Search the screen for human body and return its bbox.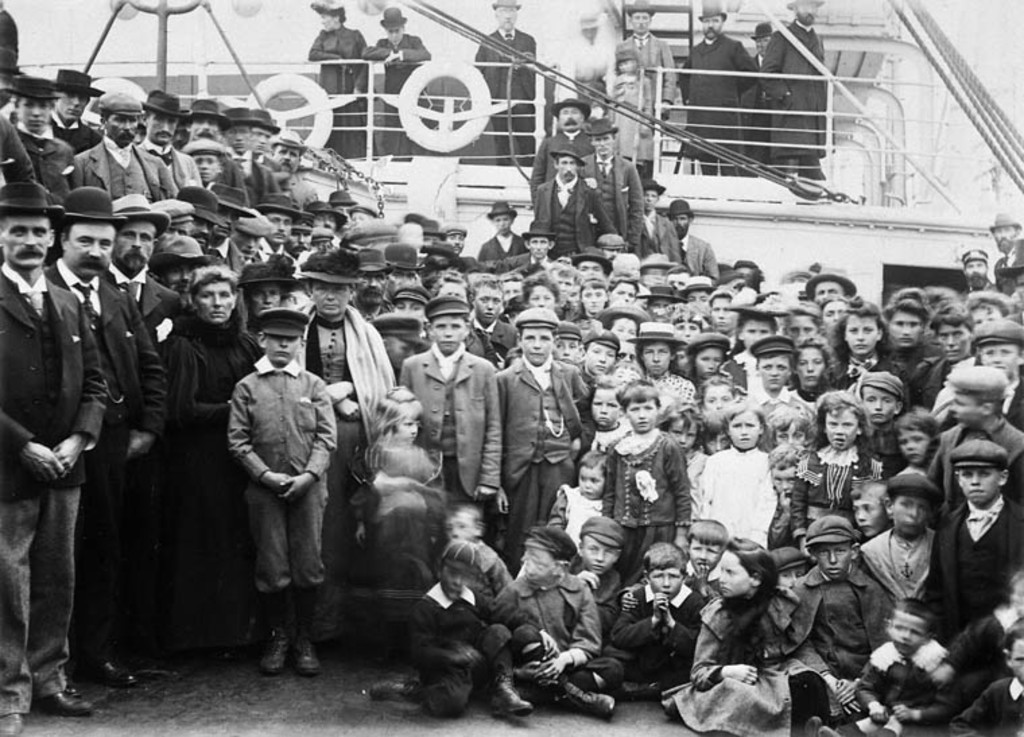
Found: region(583, 121, 637, 247).
